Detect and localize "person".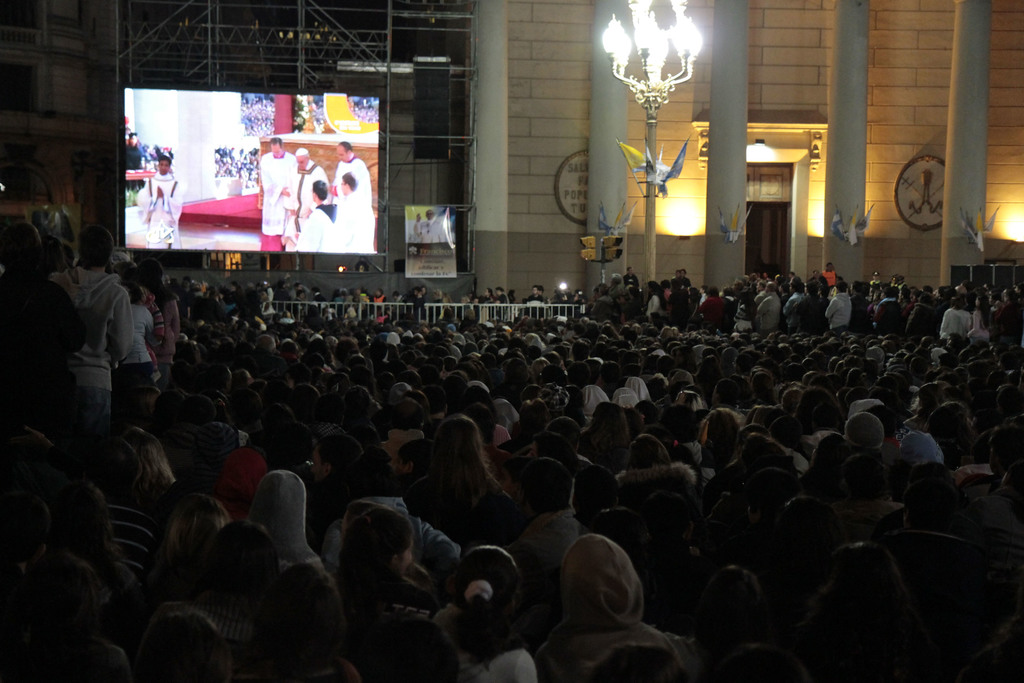
Localized at locate(390, 290, 403, 315).
